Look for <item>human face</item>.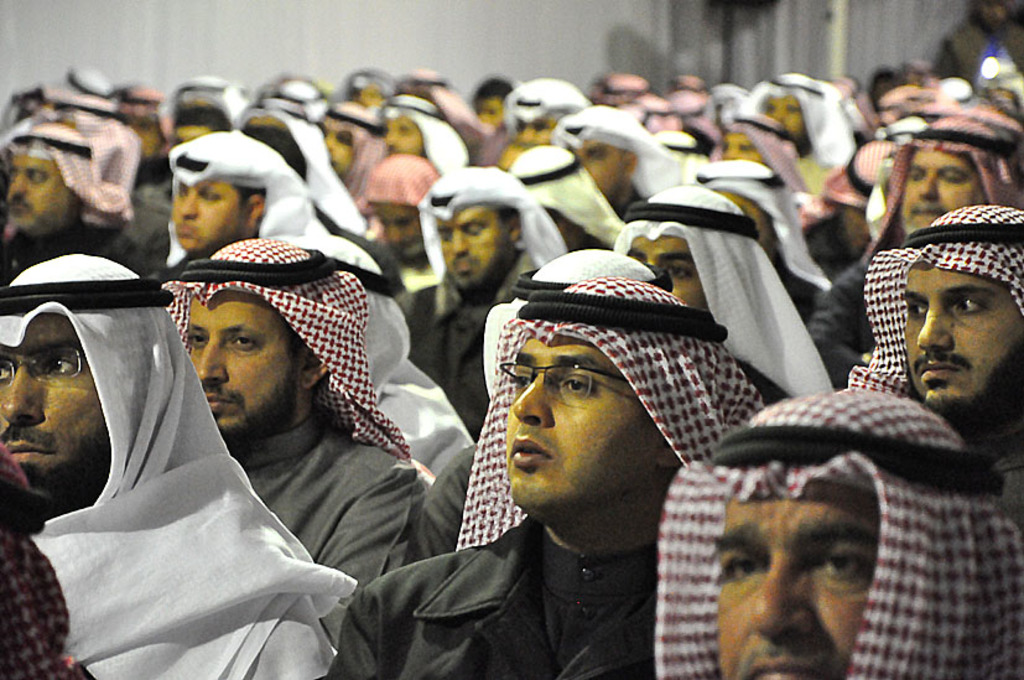
Found: box=[389, 115, 423, 152].
